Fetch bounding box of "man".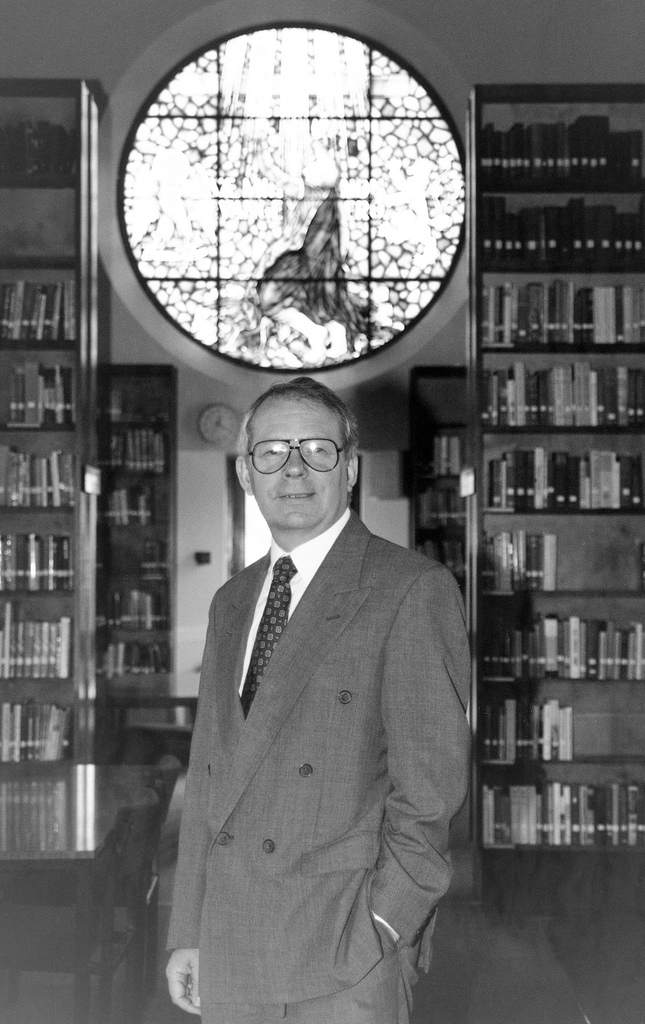
Bbox: rect(152, 374, 480, 1016).
